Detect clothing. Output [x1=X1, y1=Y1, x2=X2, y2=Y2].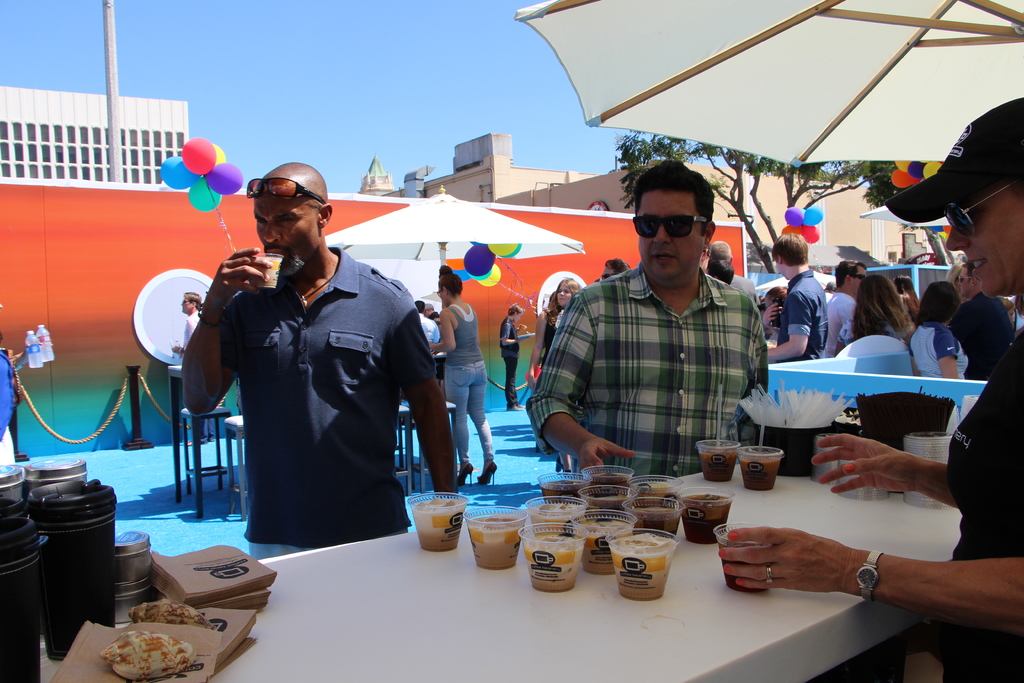
[x1=531, y1=267, x2=769, y2=475].
